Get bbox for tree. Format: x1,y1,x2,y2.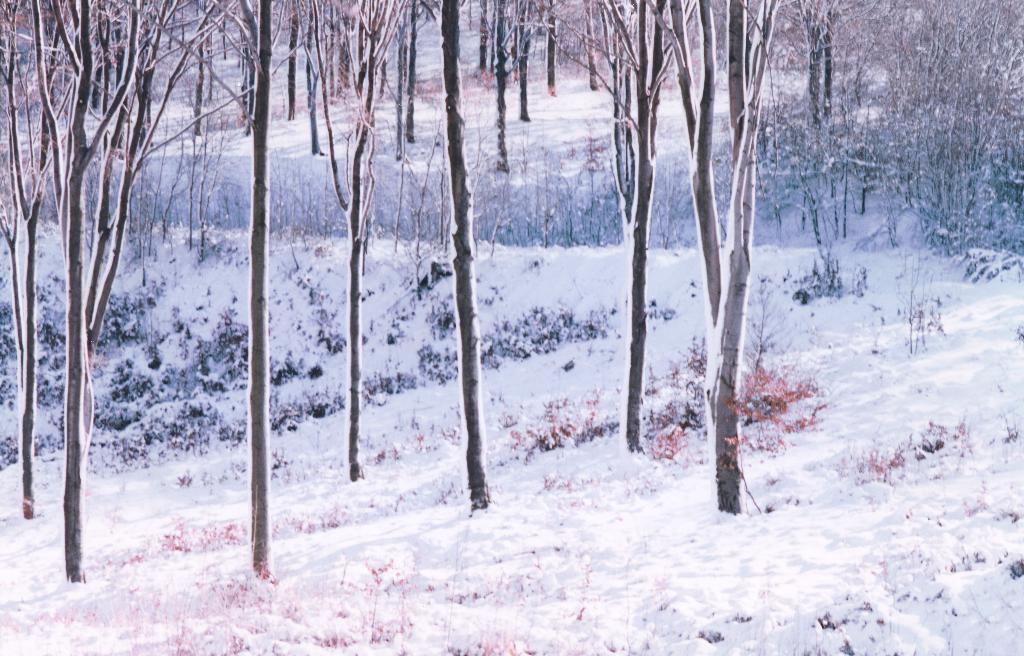
239,0,280,576.
